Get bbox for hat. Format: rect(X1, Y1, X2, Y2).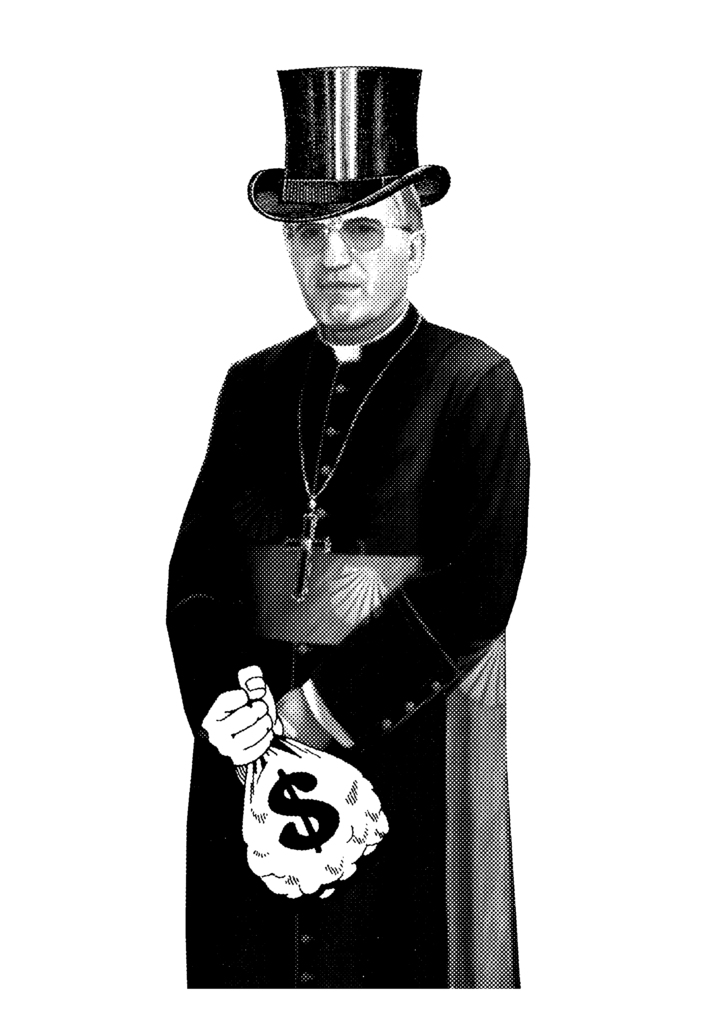
rect(243, 67, 448, 225).
